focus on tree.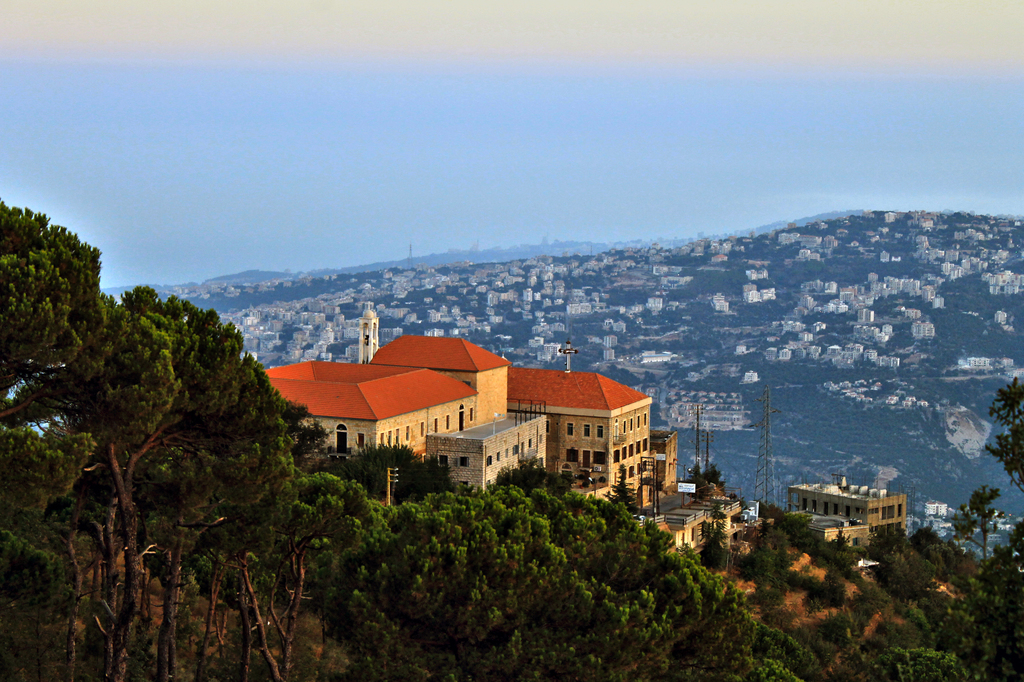
Focused at [0, 202, 105, 518].
